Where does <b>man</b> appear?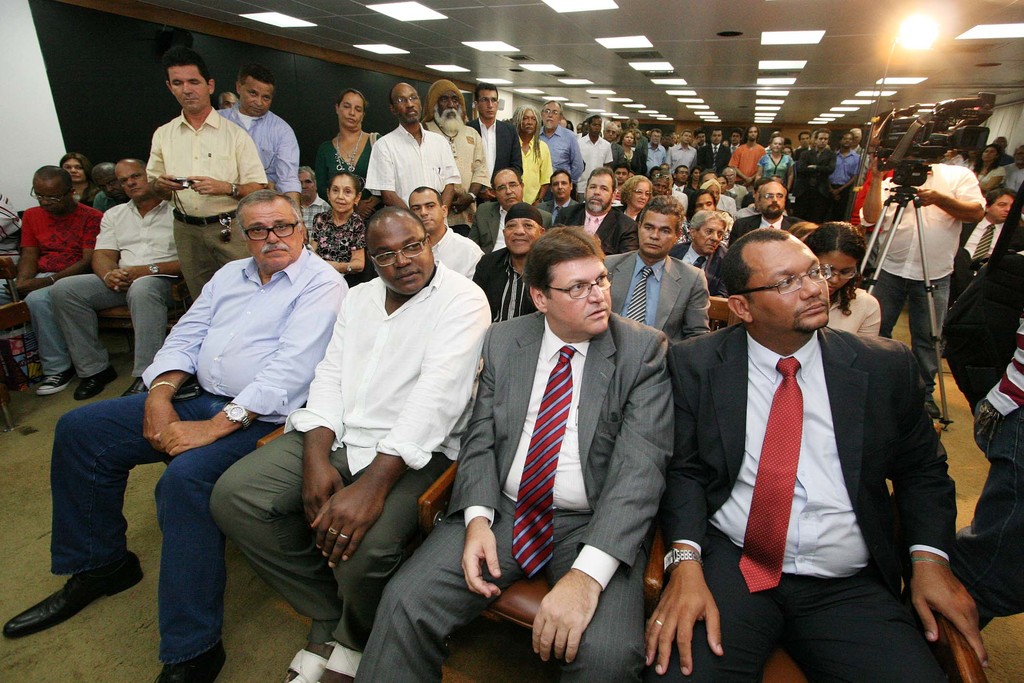
Appears at {"left": 554, "top": 171, "right": 638, "bottom": 255}.
